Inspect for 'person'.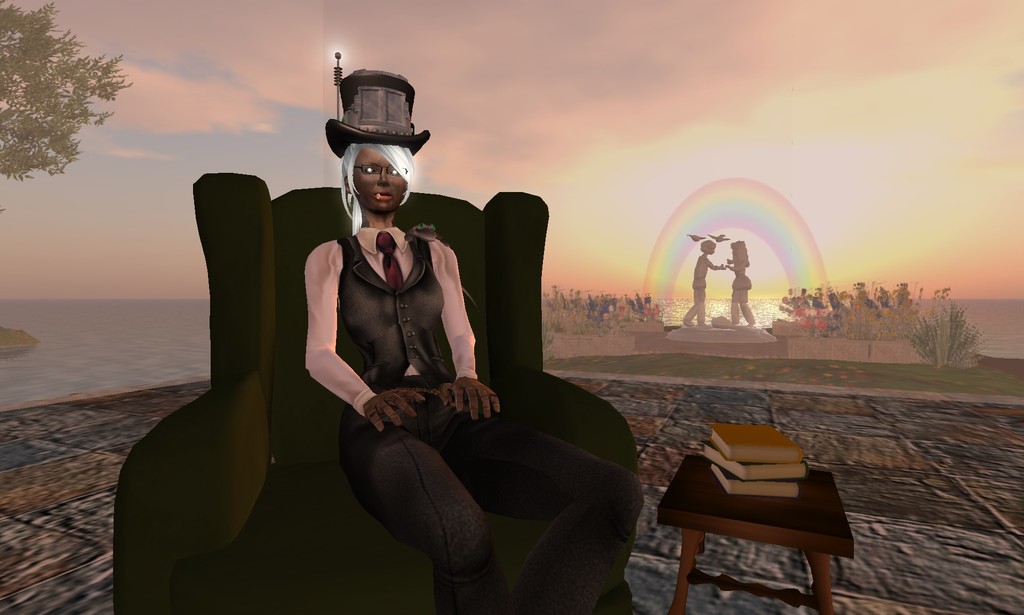
Inspection: locate(305, 74, 659, 614).
